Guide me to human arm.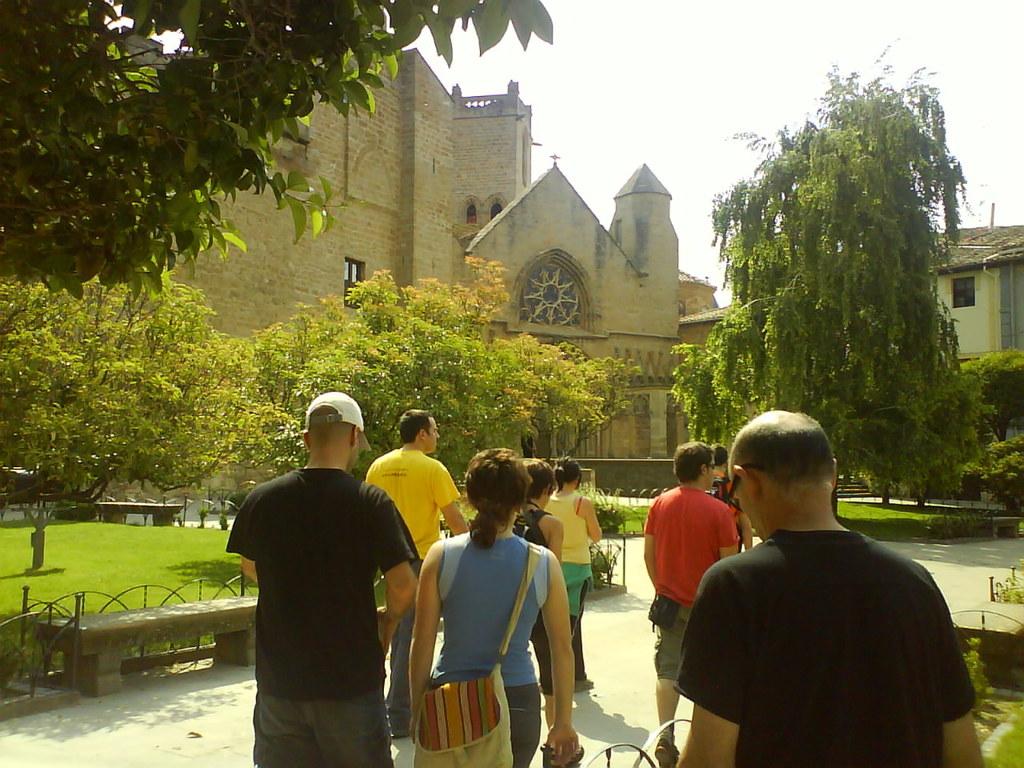
Guidance: detection(711, 502, 741, 557).
